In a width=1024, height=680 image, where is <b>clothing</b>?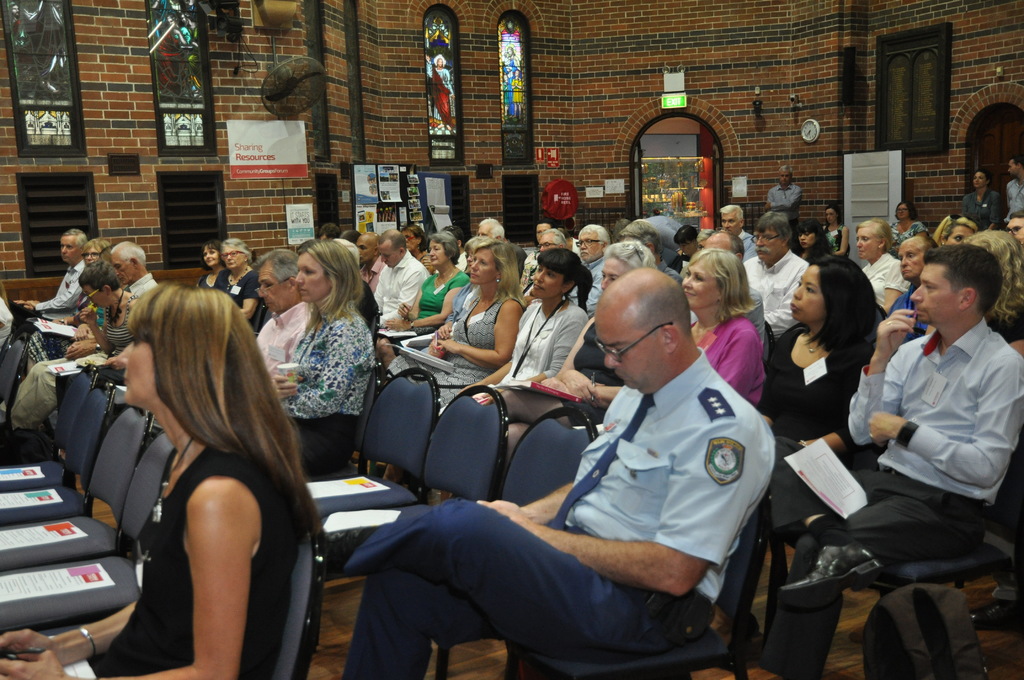
[x1=5, y1=357, x2=59, y2=433].
